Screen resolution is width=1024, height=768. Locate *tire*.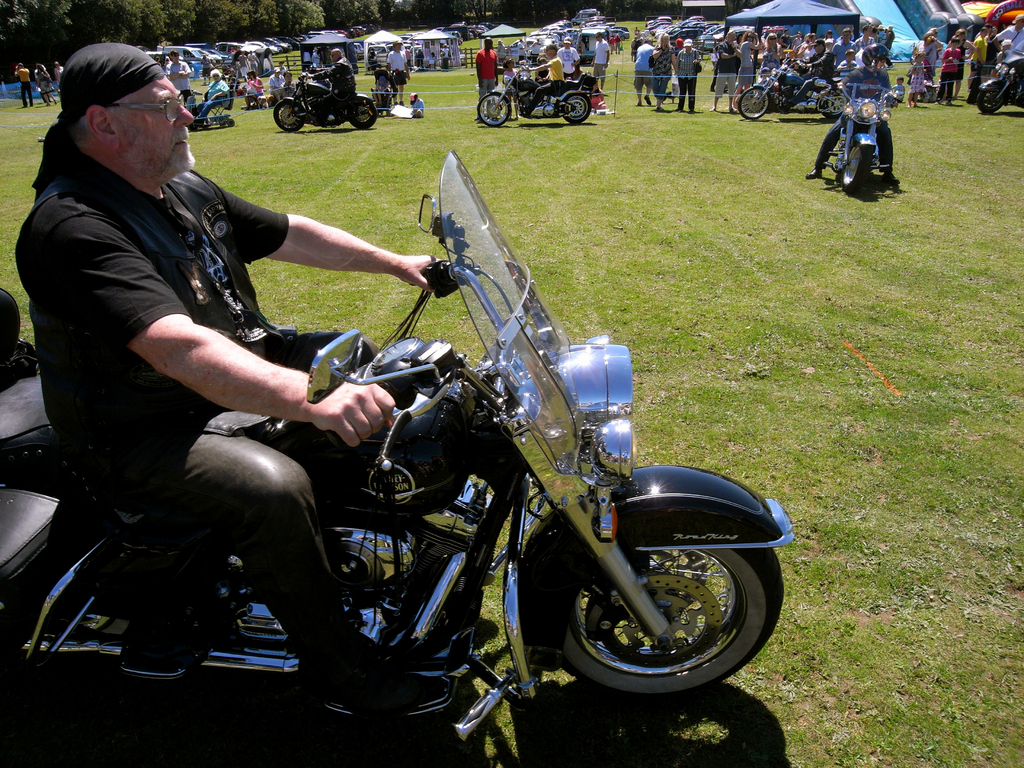
(819, 83, 852, 117).
